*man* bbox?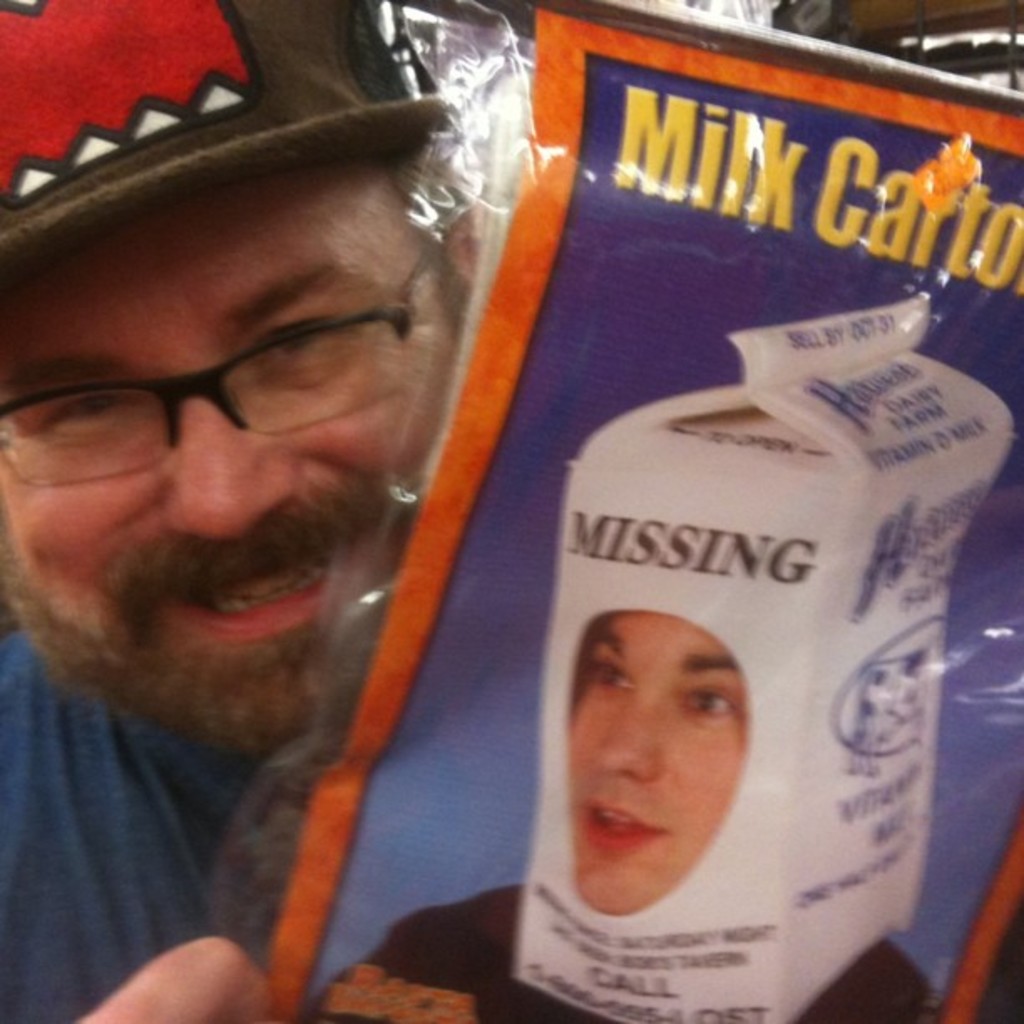
Rect(328, 612, 935, 1022)
